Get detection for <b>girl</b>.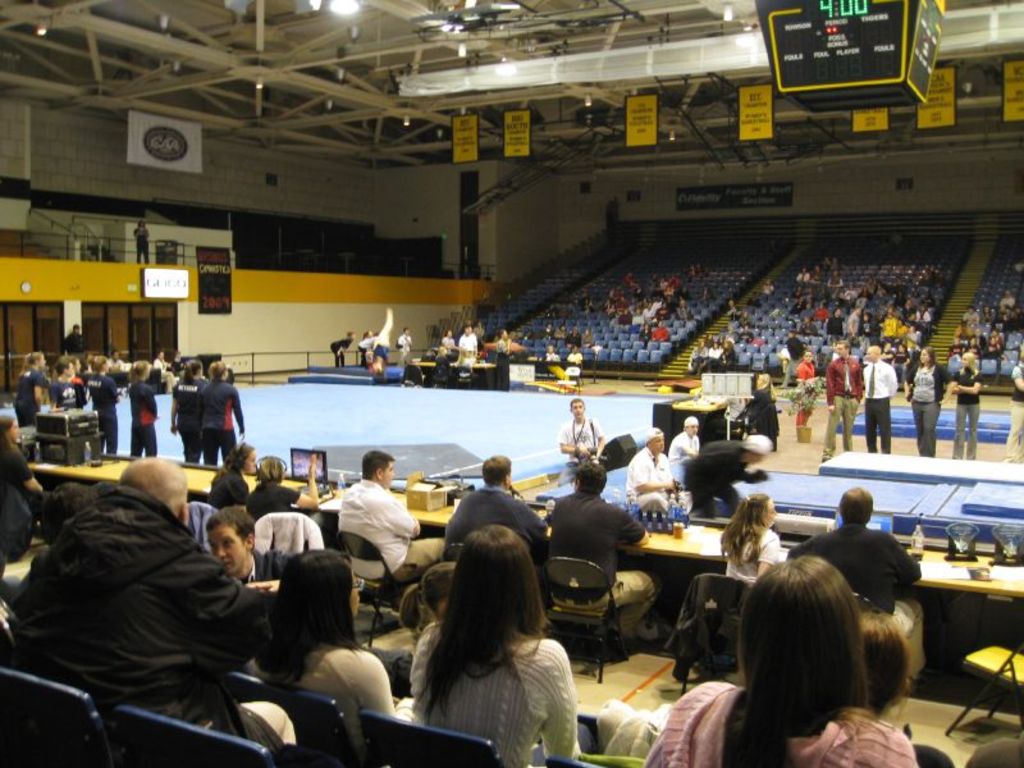
Detection: (643, 557, 918, 764).
